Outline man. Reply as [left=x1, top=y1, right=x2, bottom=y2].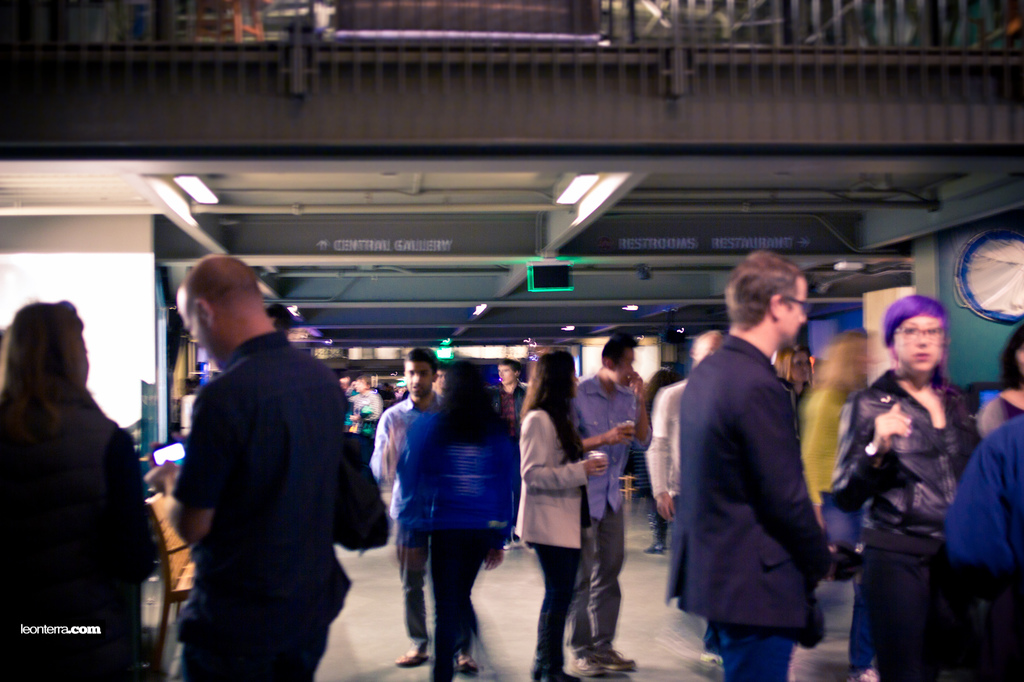
[left=142, top=244, right=382, bottom=681].
